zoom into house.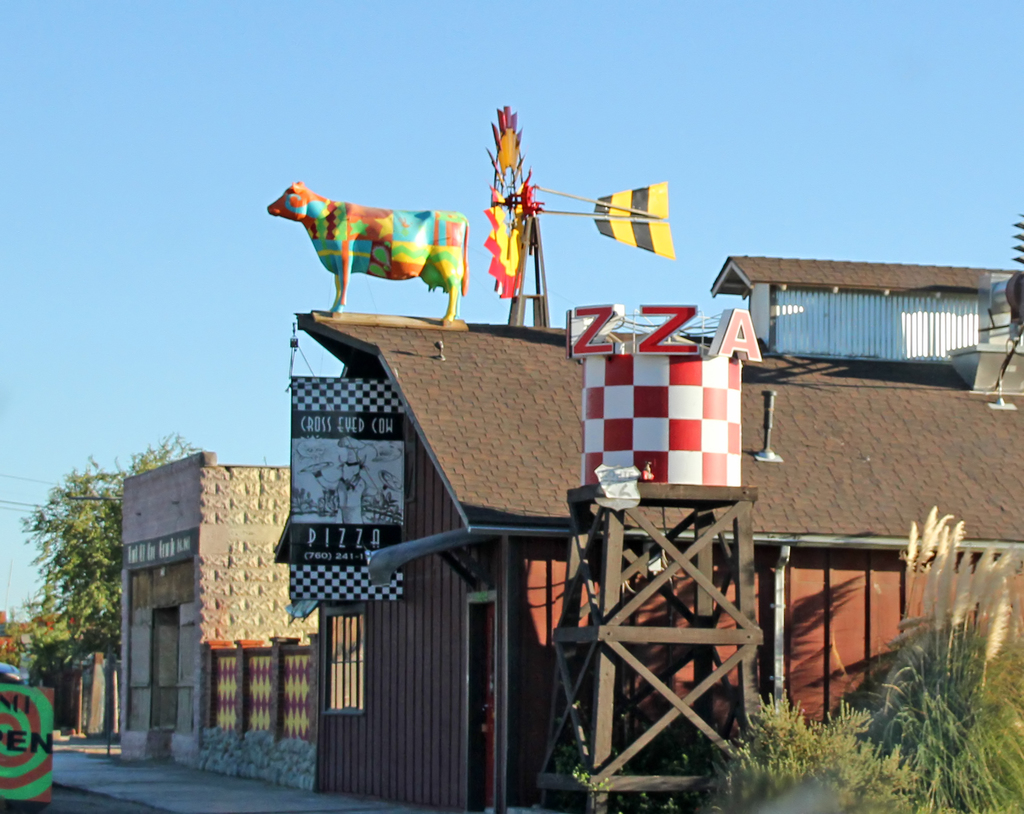
Zoom target: 310, 334, 1023, 809.
